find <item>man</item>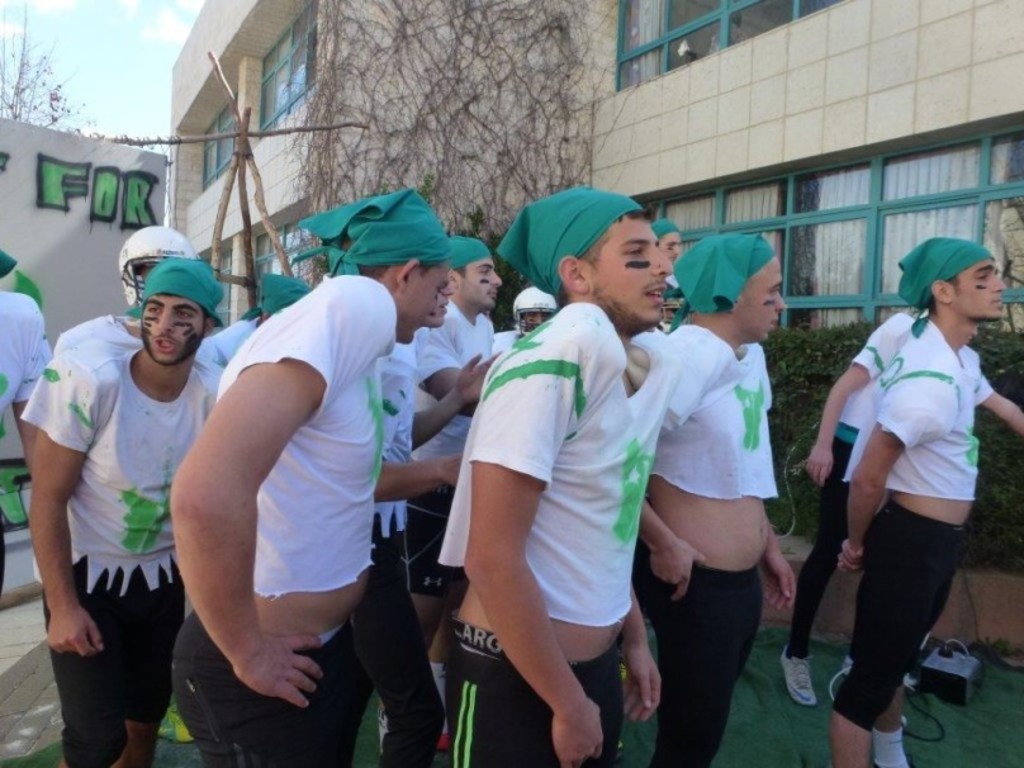
<box>53,227,200,357</box>
